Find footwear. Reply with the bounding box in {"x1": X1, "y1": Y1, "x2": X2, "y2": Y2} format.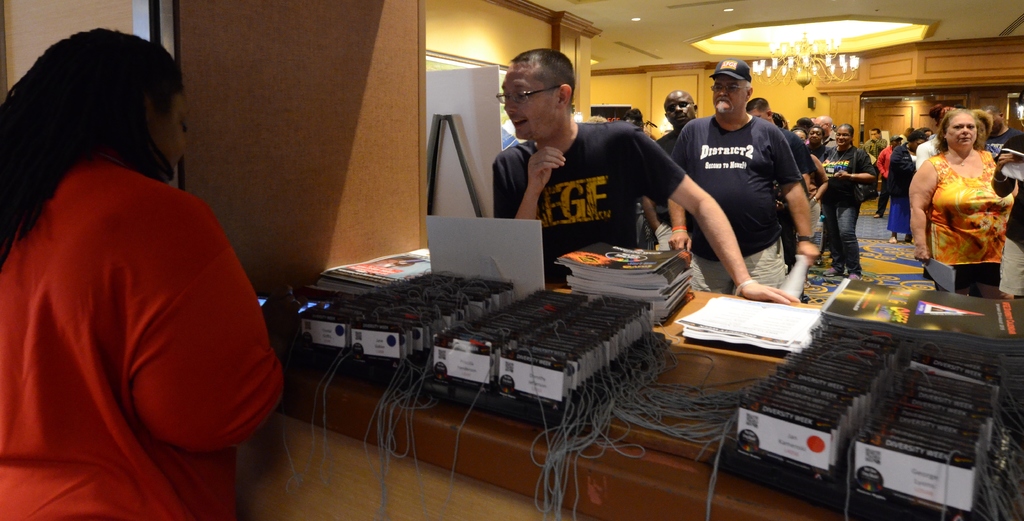
{"x1": 822, "y1": 268, "x2": 848, "y2": 279}.
